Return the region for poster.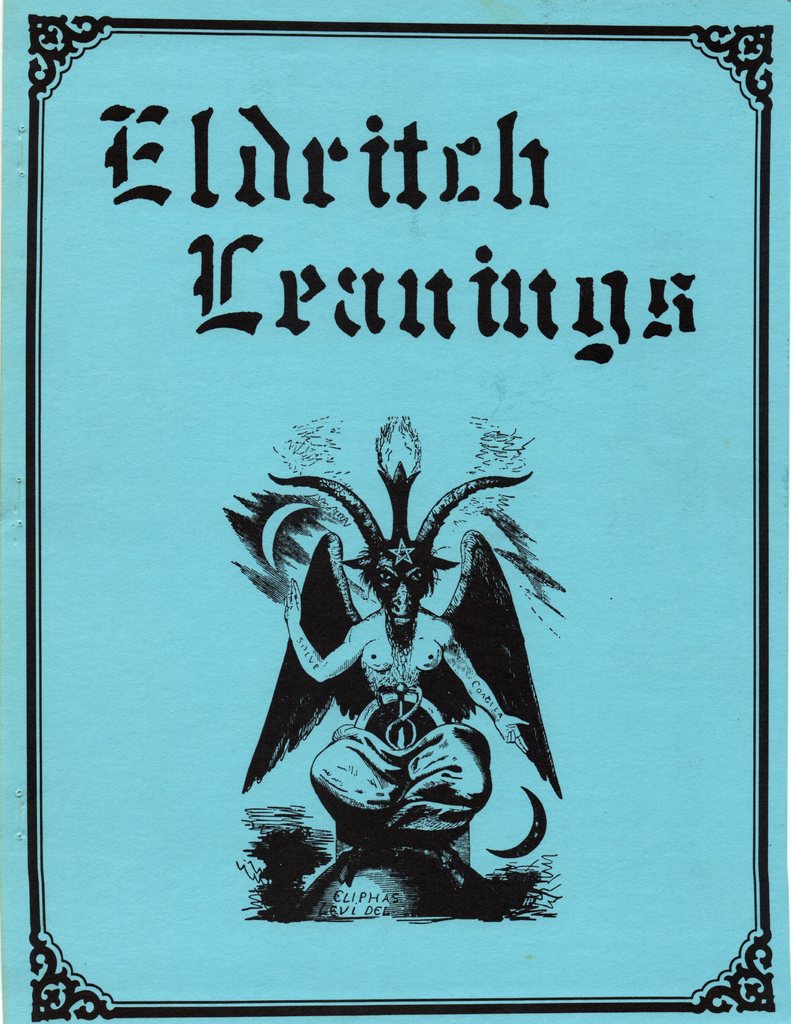
l=0, t=0, r=790, b=1023.
